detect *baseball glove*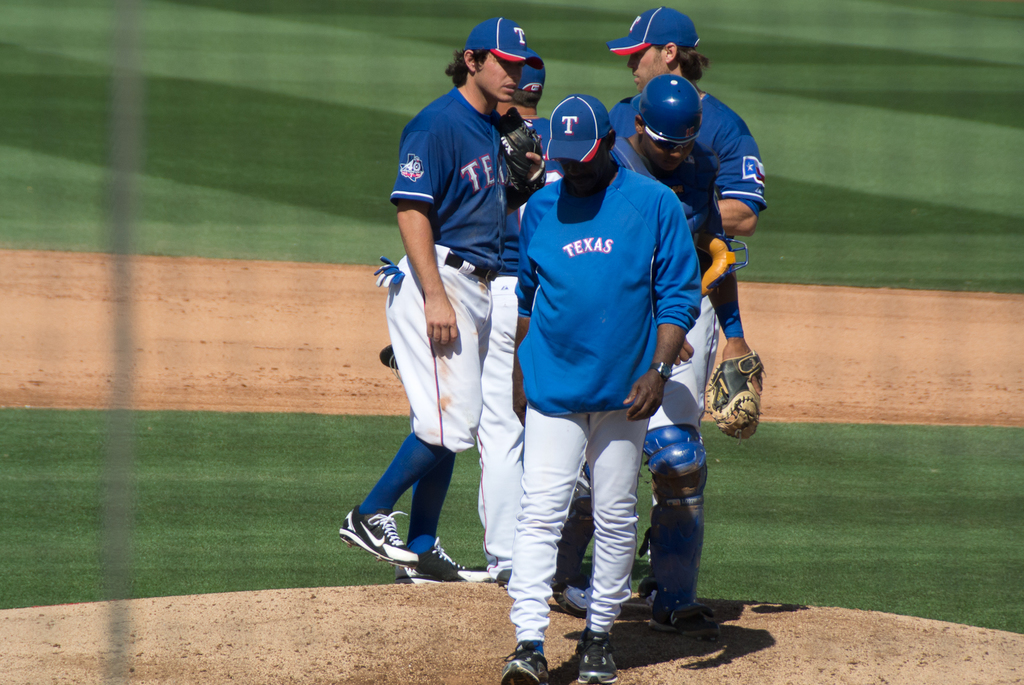
[491,107,545,191]
